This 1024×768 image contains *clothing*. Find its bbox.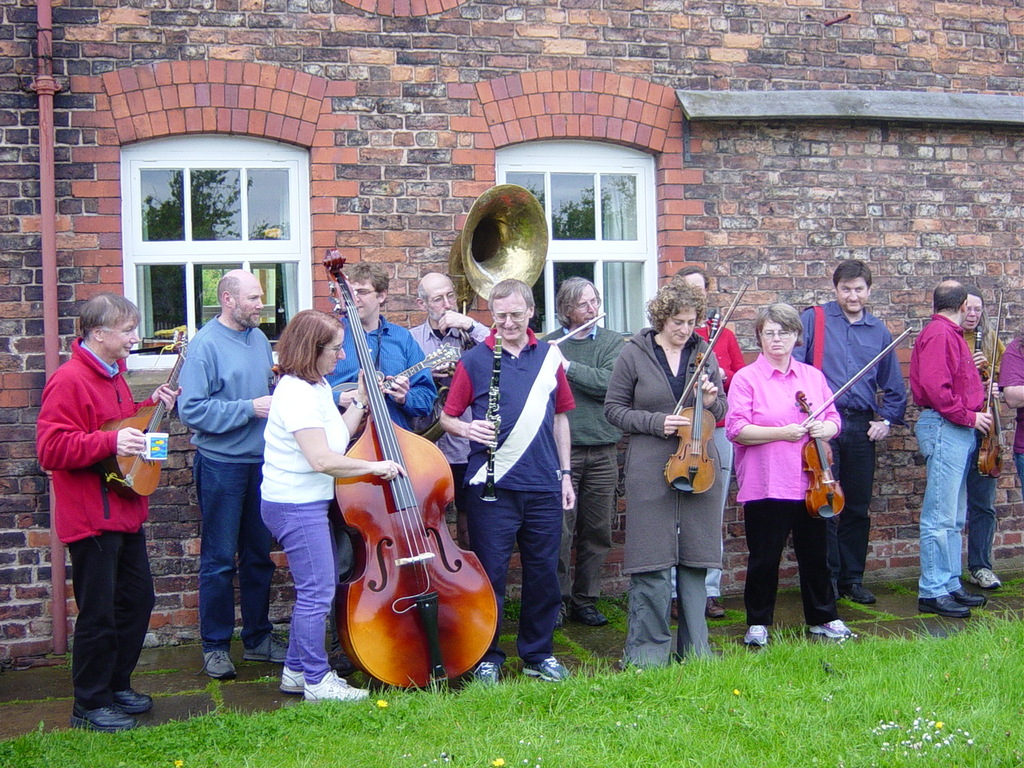
select_region(173, 316, 290, 662).
